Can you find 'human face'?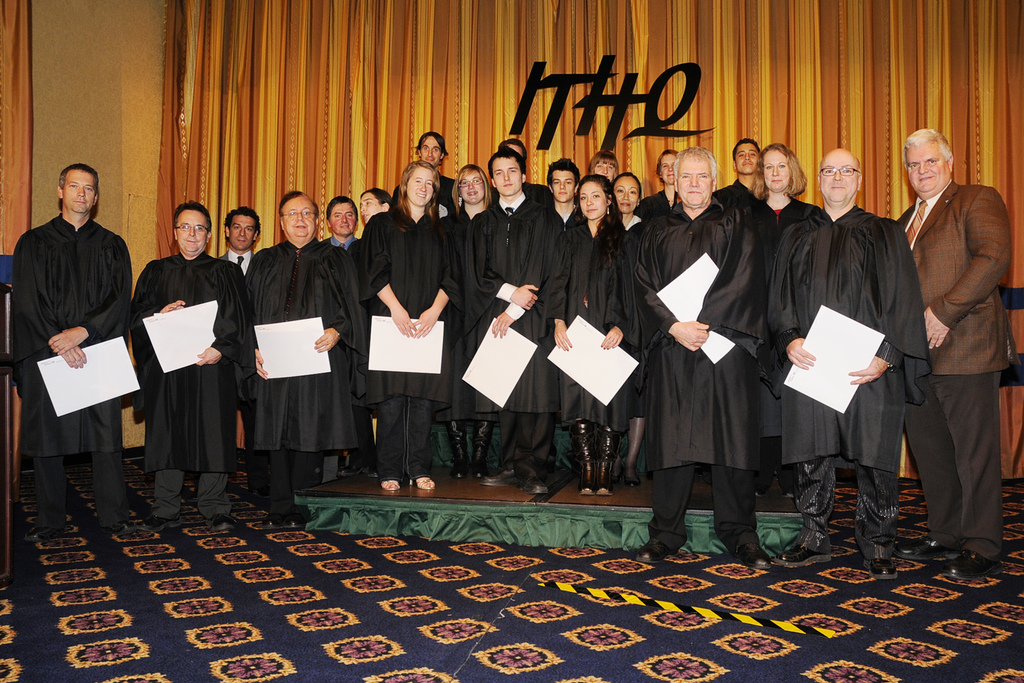
Yes, bounding box: detection(489, 160, 519, 194).
